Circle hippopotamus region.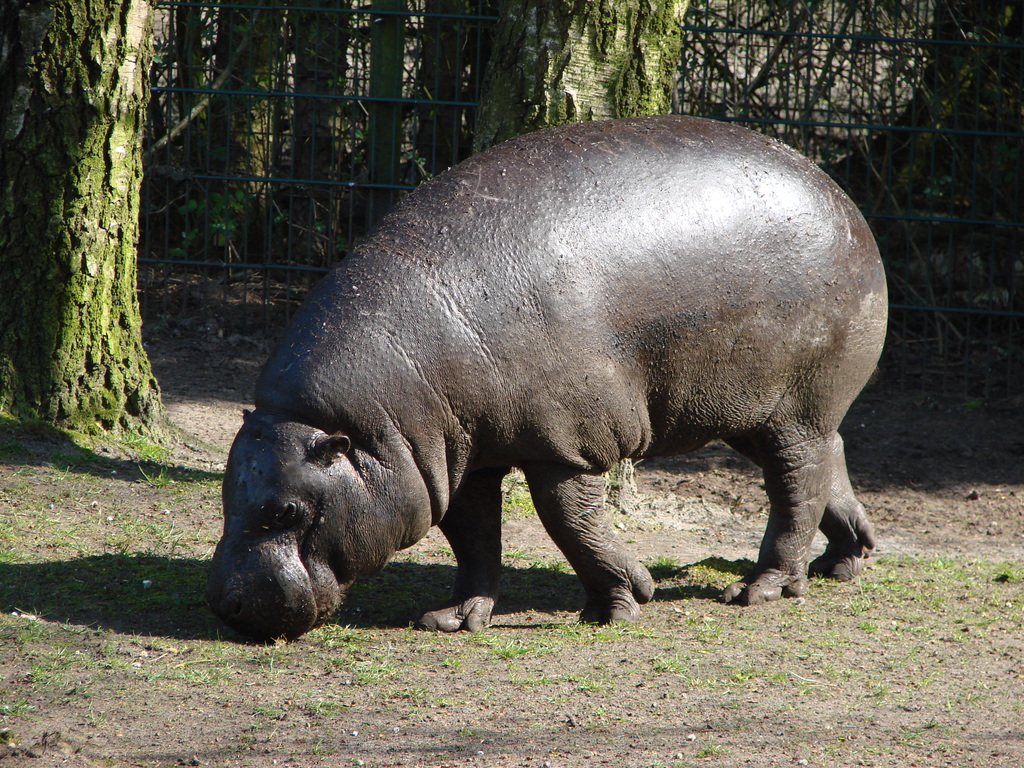
Region: pyautogui.locateOnScreen(205, 112, 892, 646).
